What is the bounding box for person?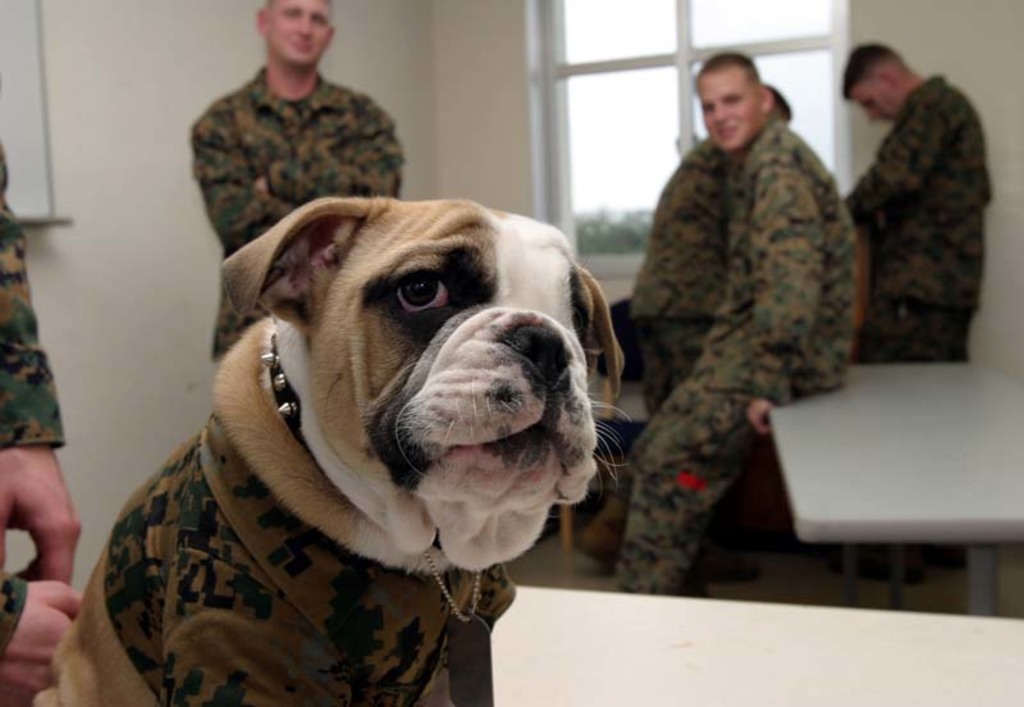
[x1=576, y1=79, x2=801, y2=579].
